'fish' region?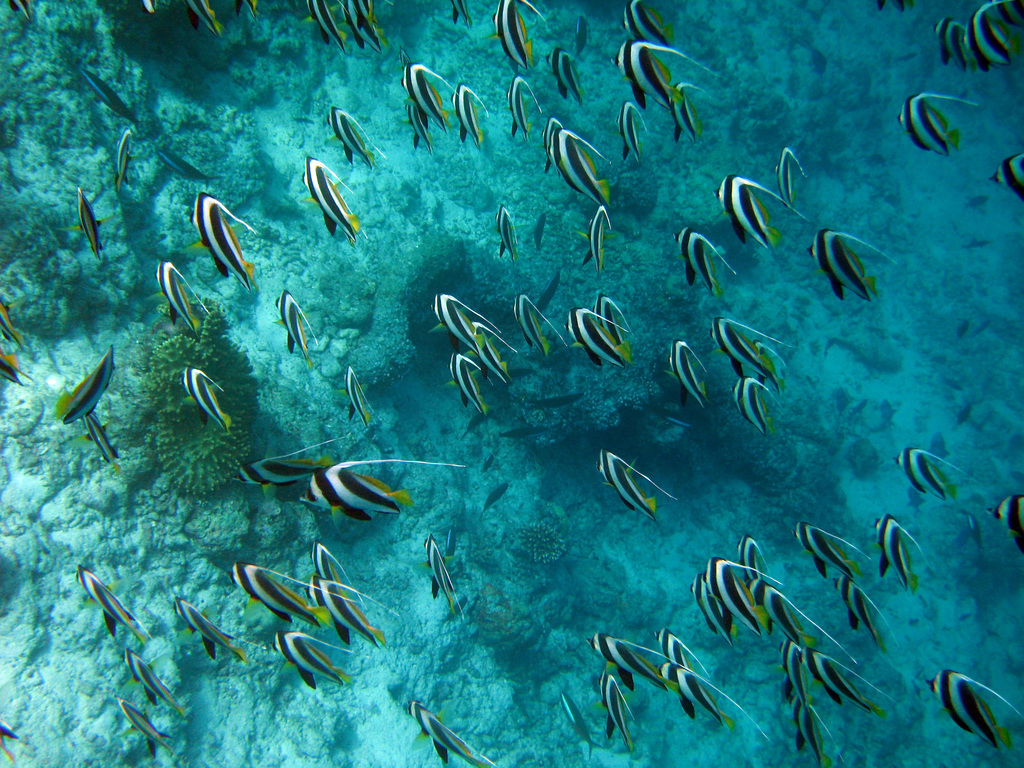
pyautogui.locateOnScreen(185, 0, 223, 38)
